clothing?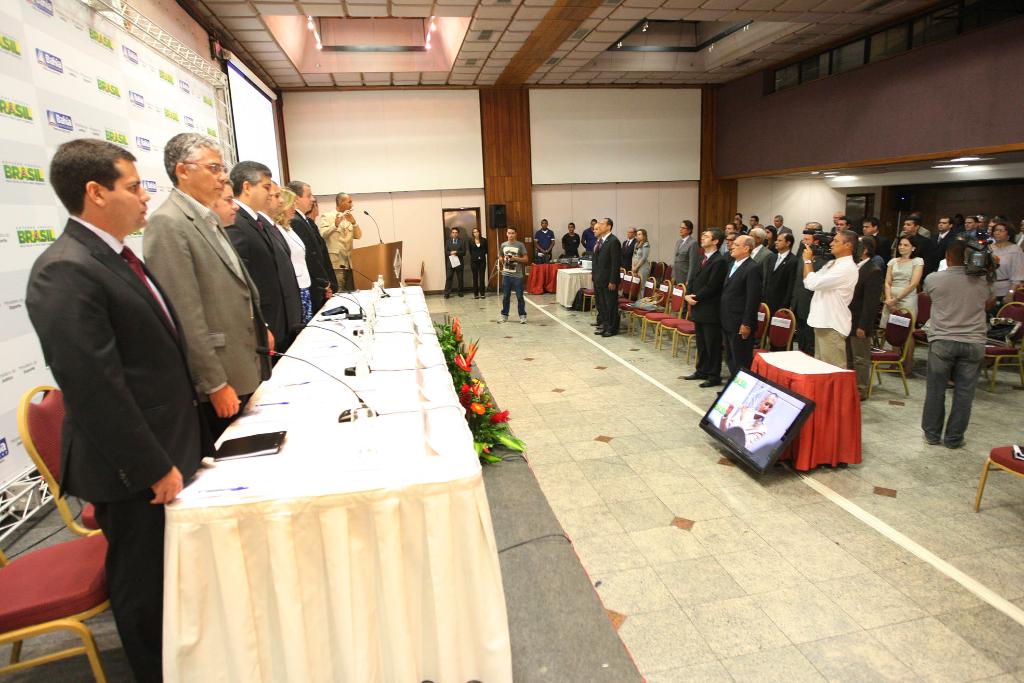
{"x1": 591, "y1": 241, "x2": 602, "y2": 317}
